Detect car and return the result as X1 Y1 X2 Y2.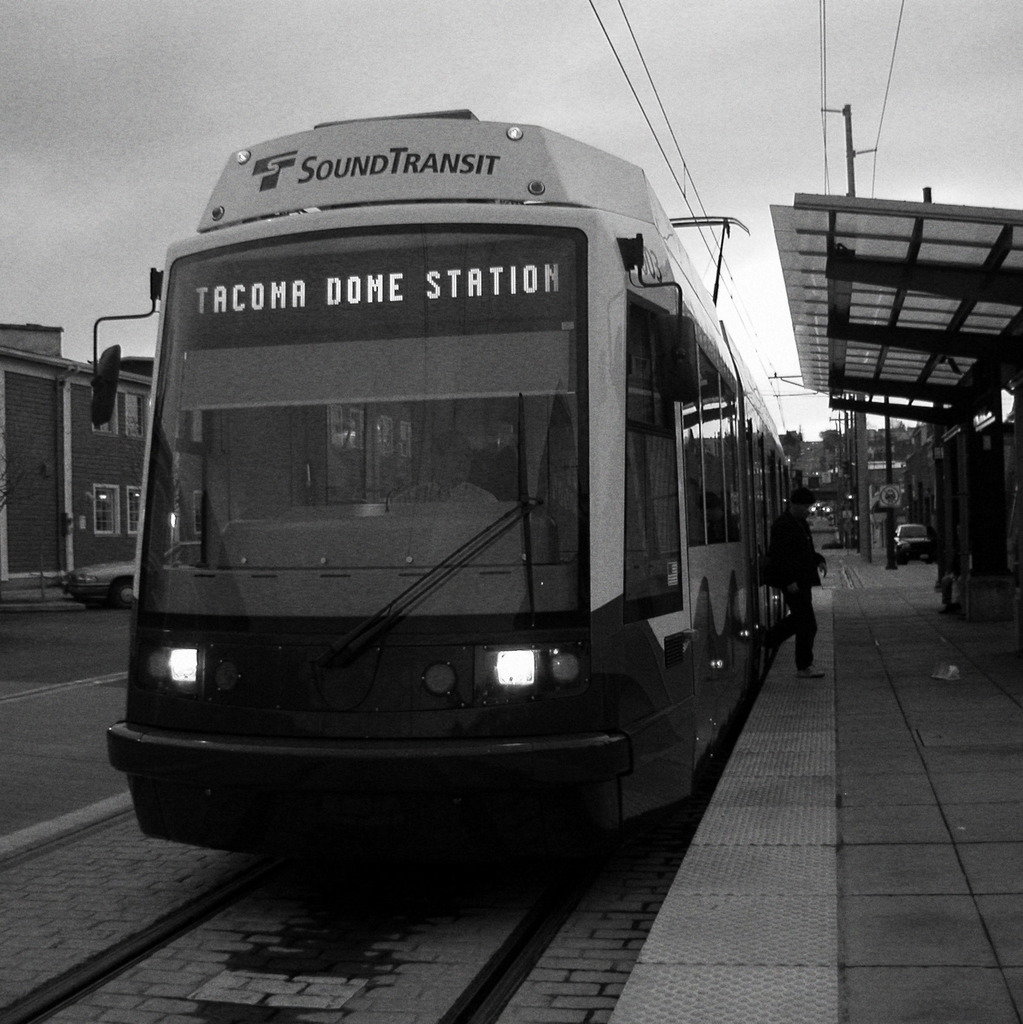
895 521 927 561.
